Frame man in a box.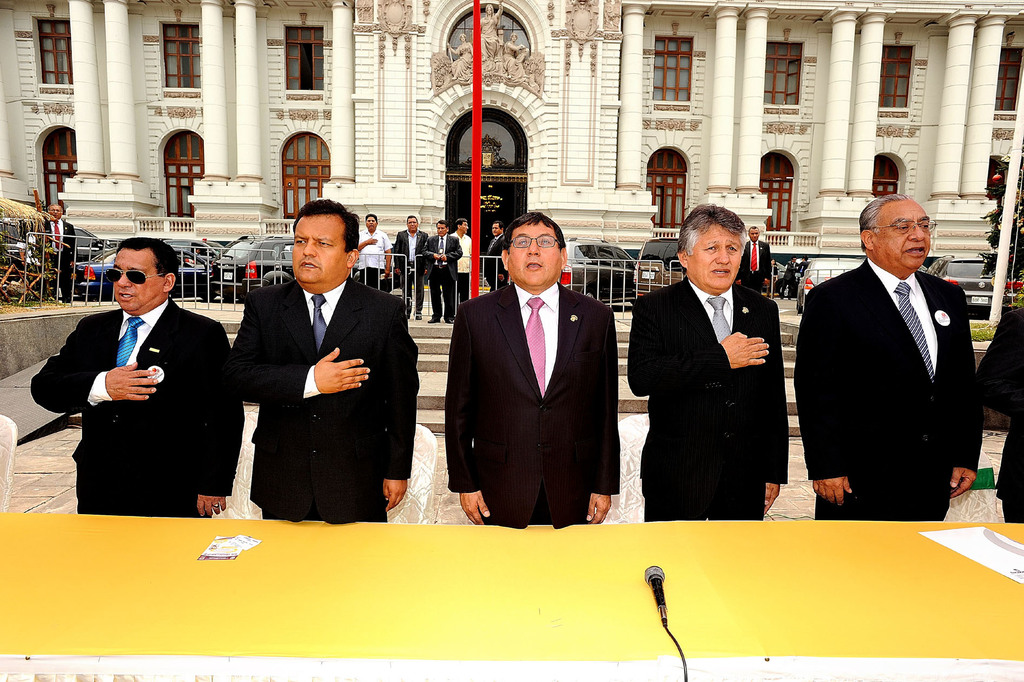
rect(392, 212, 429, 322).
